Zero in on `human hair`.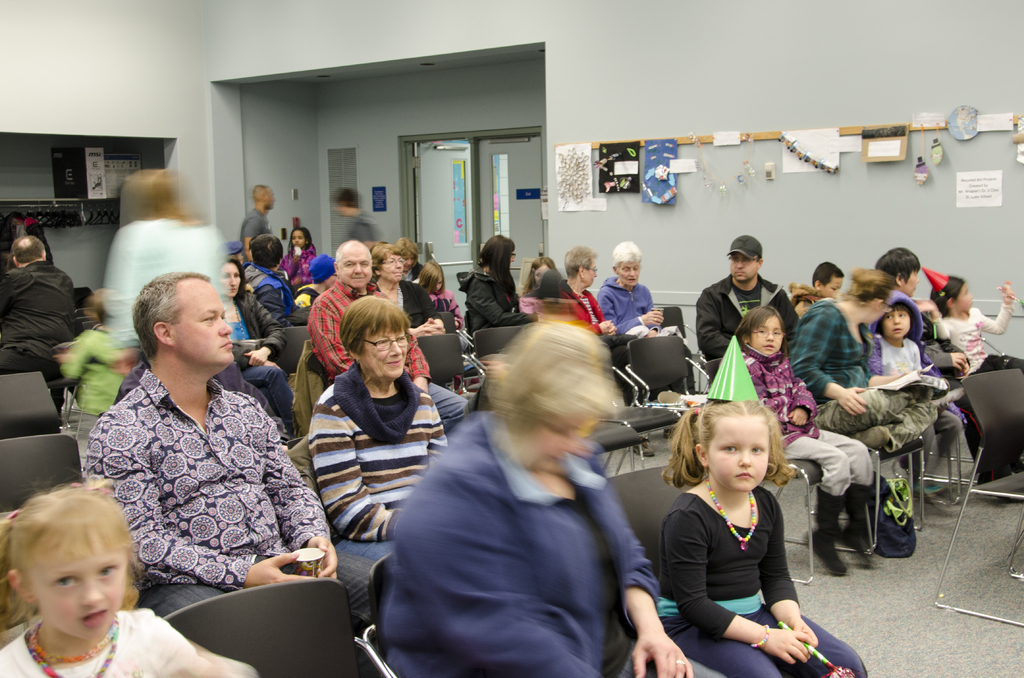
Zeroed in: [left=252, top=232, right=287, bottom=272].
